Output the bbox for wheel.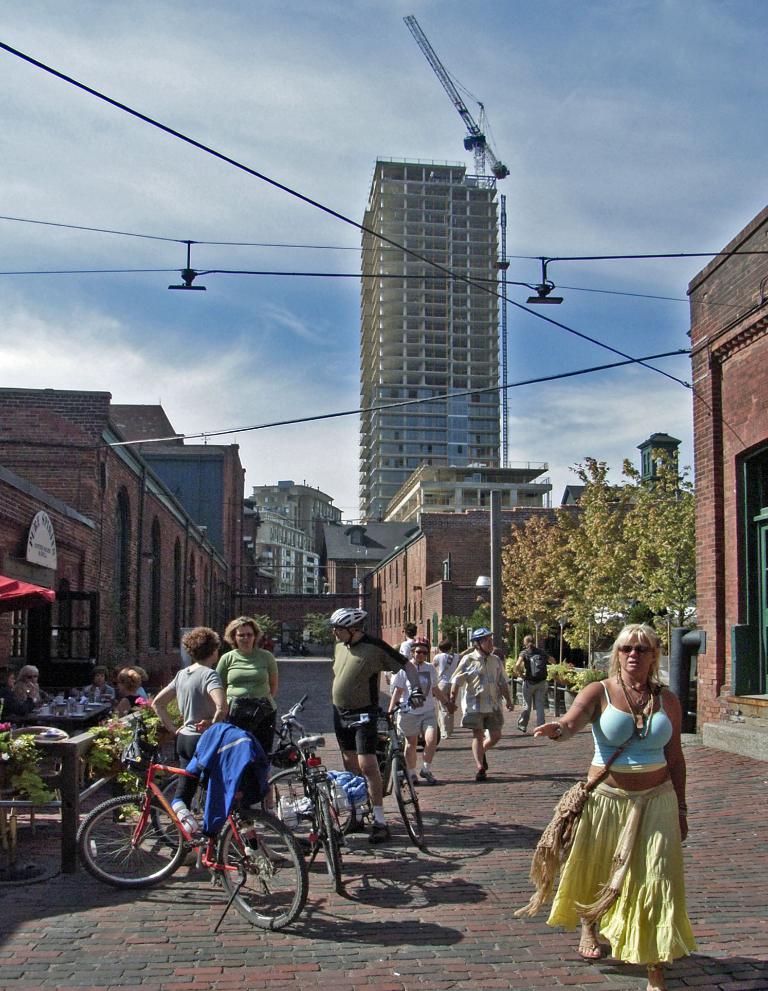
[390, 759, 422, 845].
